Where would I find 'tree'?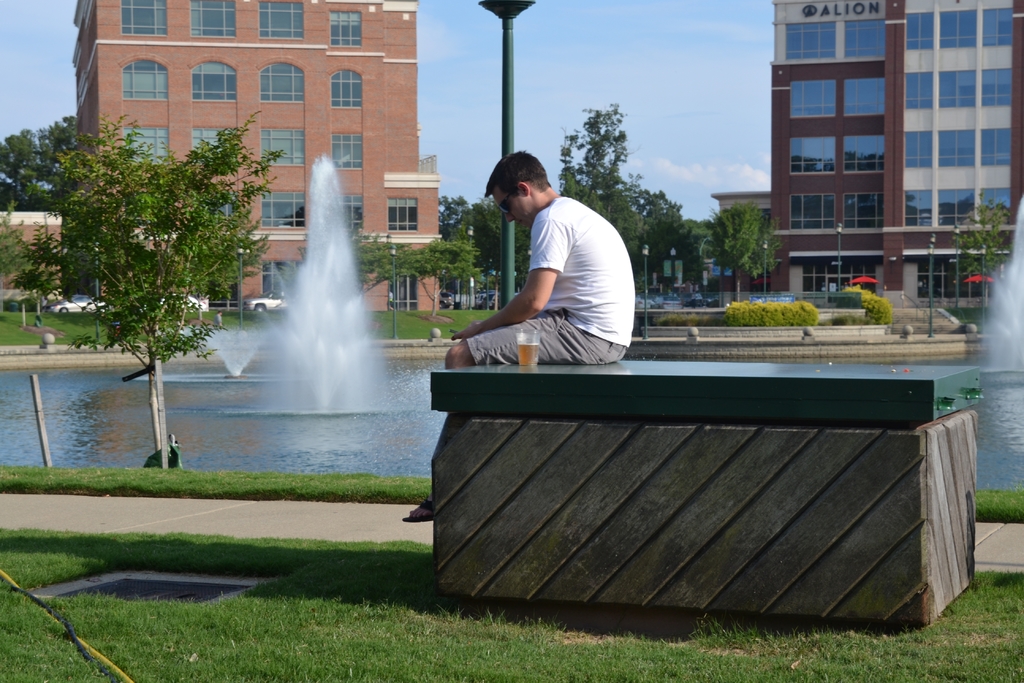
At (405, 239, 485, 317).
